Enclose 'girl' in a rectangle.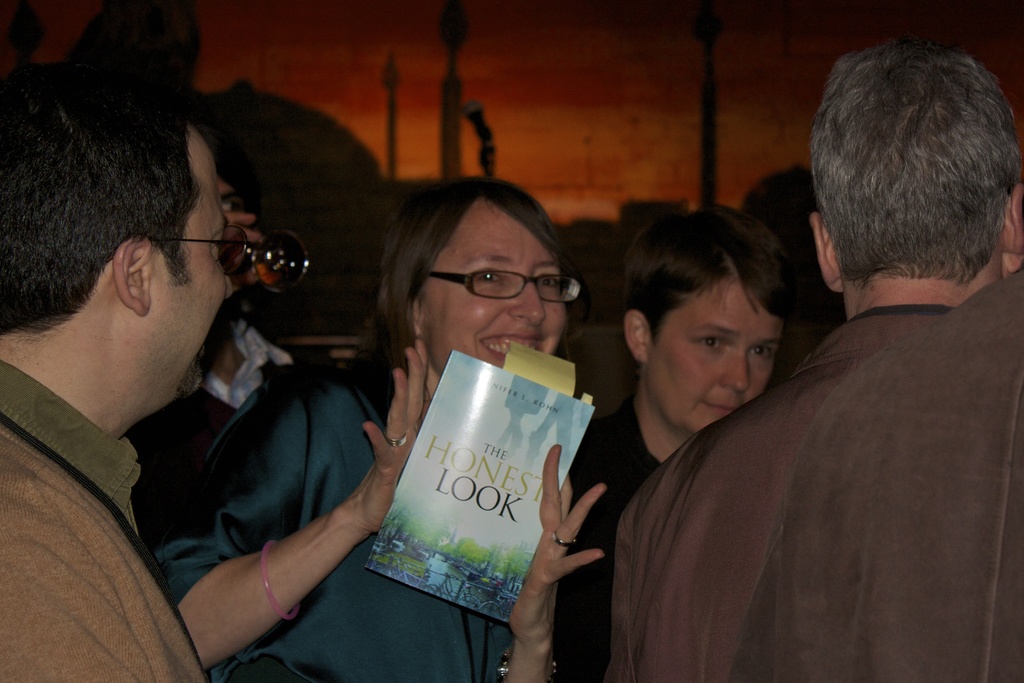
pyautogui.locateOnScreen(156, 176, 579, 682).
